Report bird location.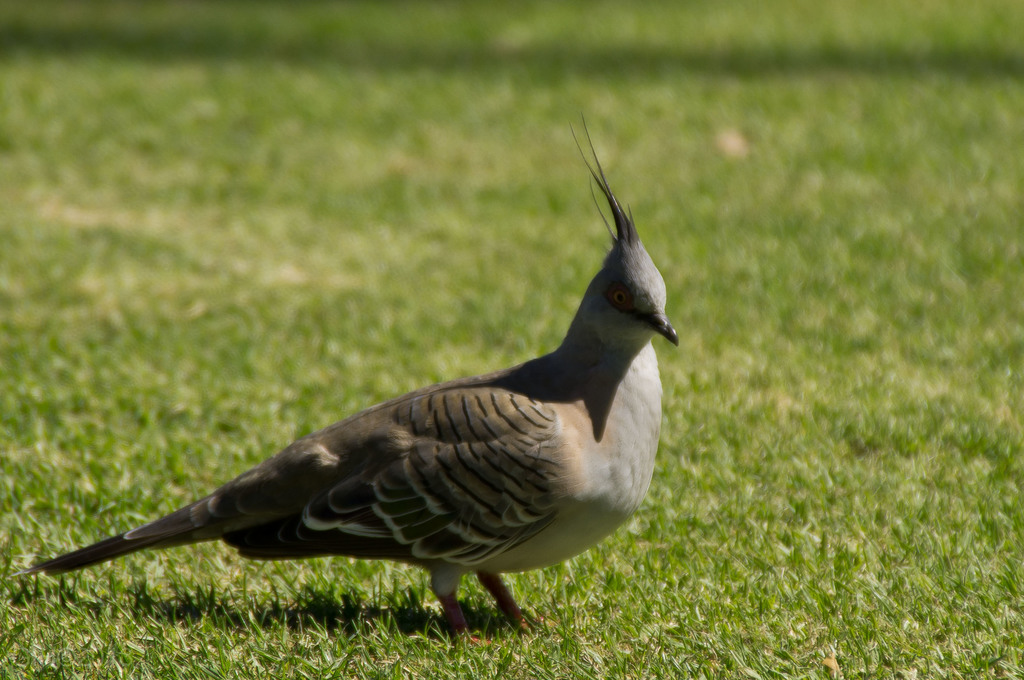
Report: bbox=(38, 145, 675, 629).
